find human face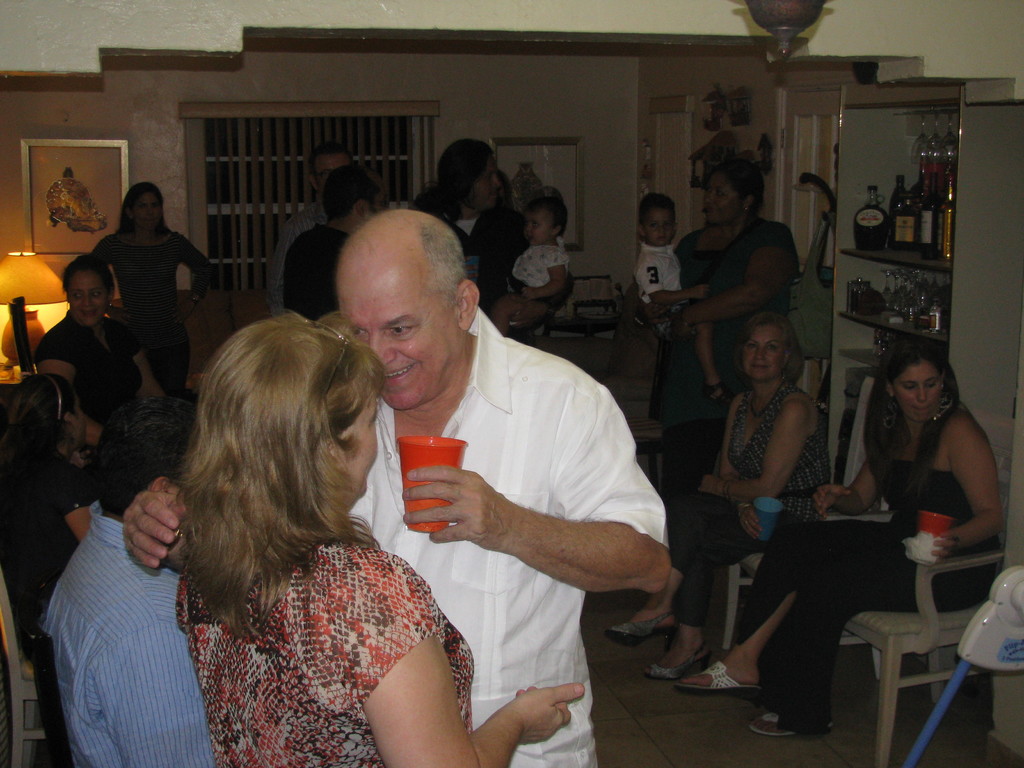
x1=133 y1=193 x2=164 y2=236
